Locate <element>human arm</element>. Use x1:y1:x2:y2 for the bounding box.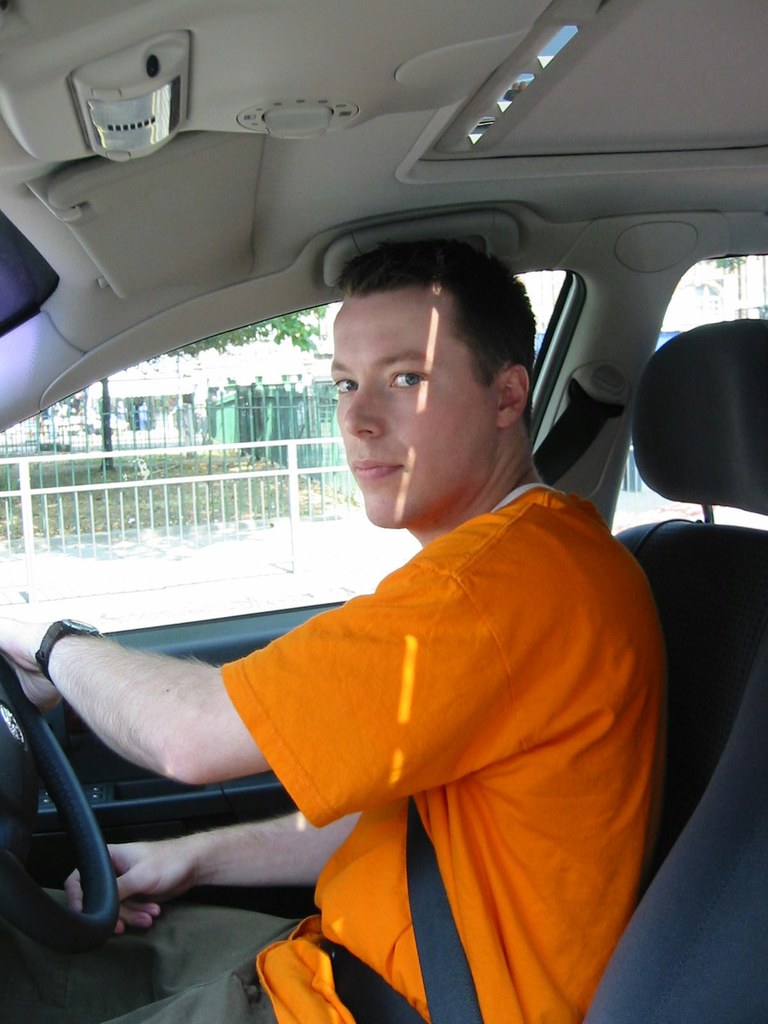
0:518:554:786.
